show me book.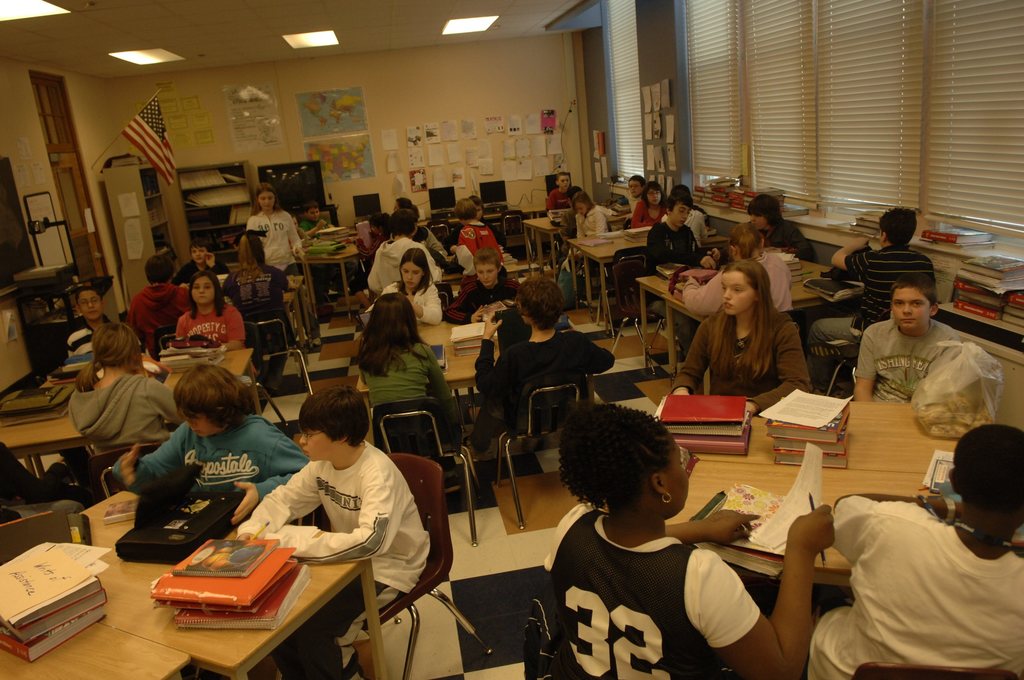
book is here: select_region(767, 449, 848, 469).
